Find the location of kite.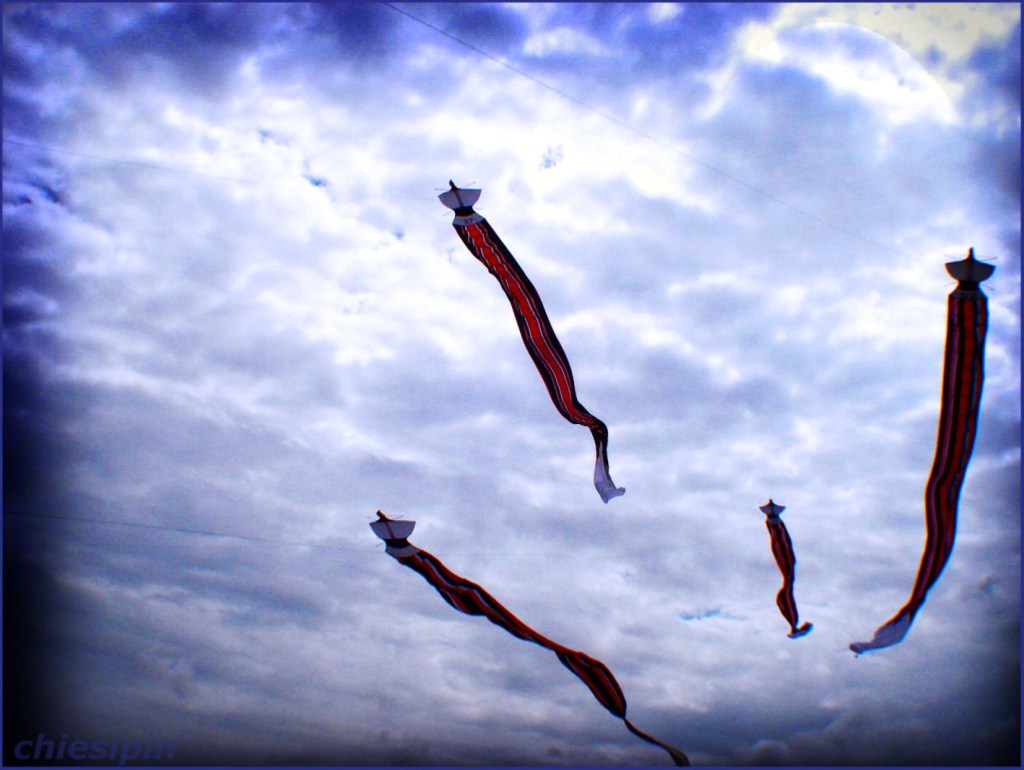
Location: x1=849, y1=244, x2=1000, y2=659.
